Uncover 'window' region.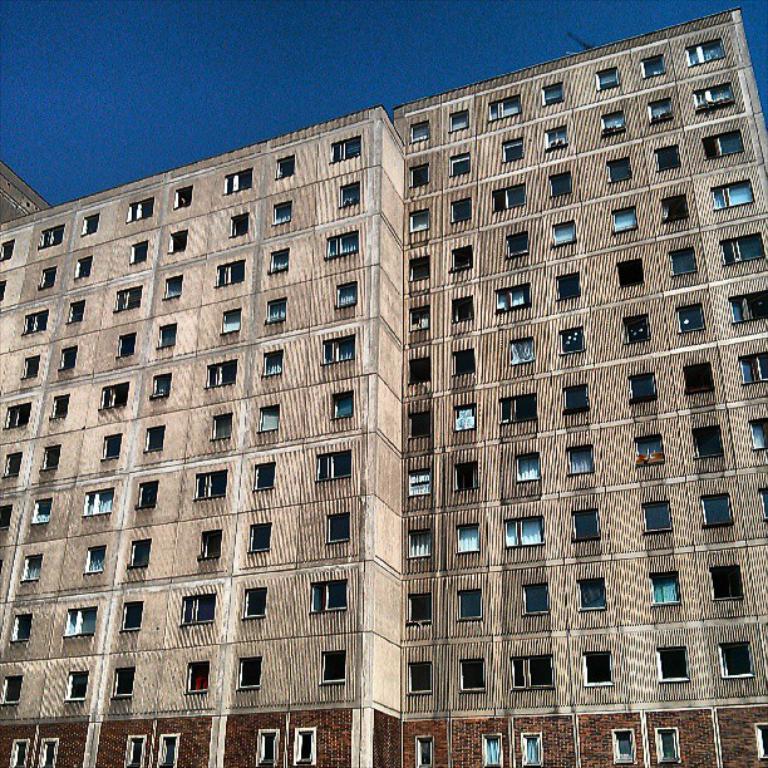
Uncovered: Rect(575, 582, 607, 610).
